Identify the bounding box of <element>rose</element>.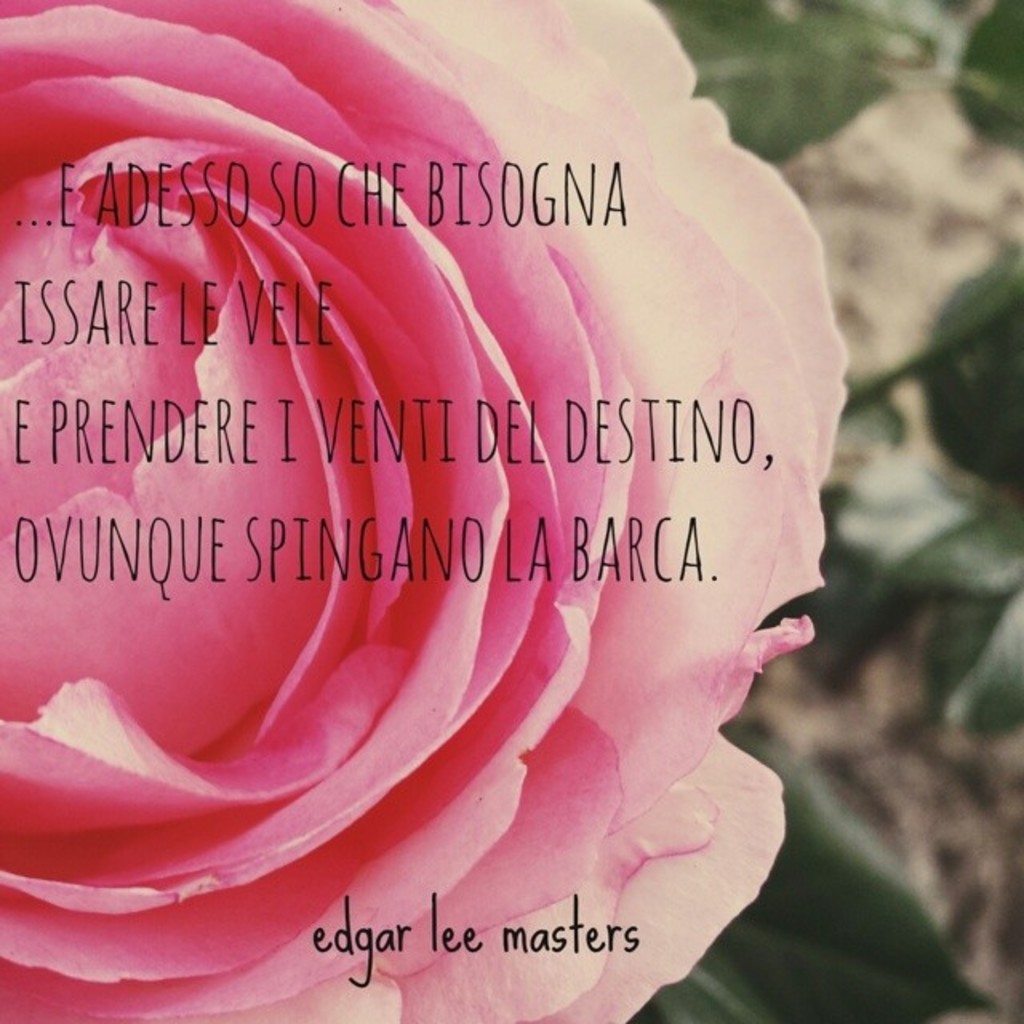
[x1=0, y1=0, x2=848, y2=1022].
